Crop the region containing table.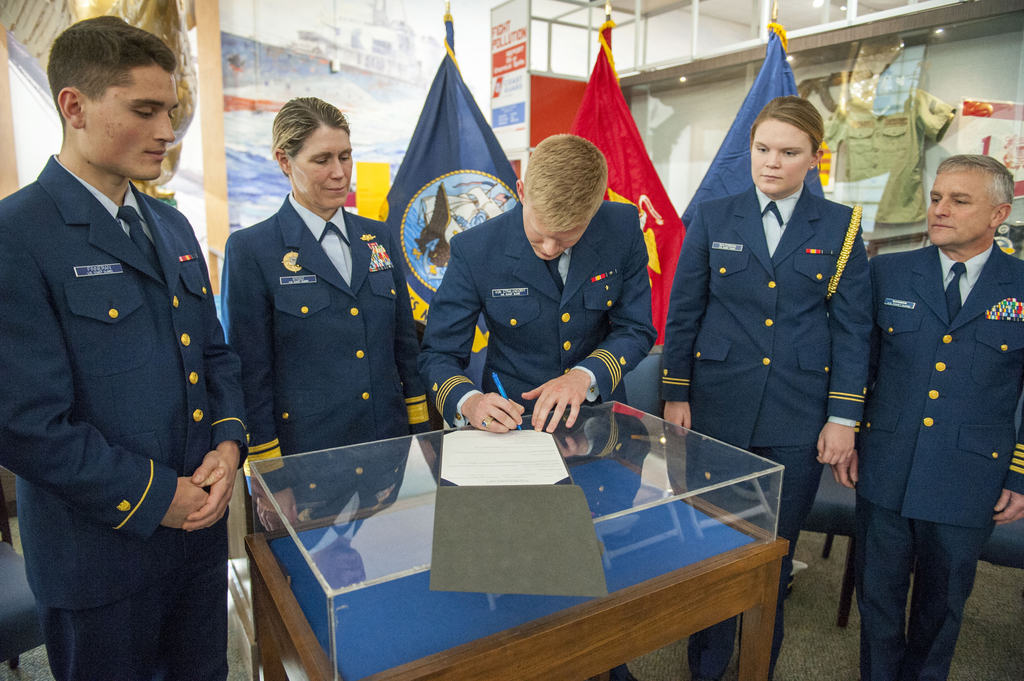
Crop region: detection(239, 394, 816, 677).
